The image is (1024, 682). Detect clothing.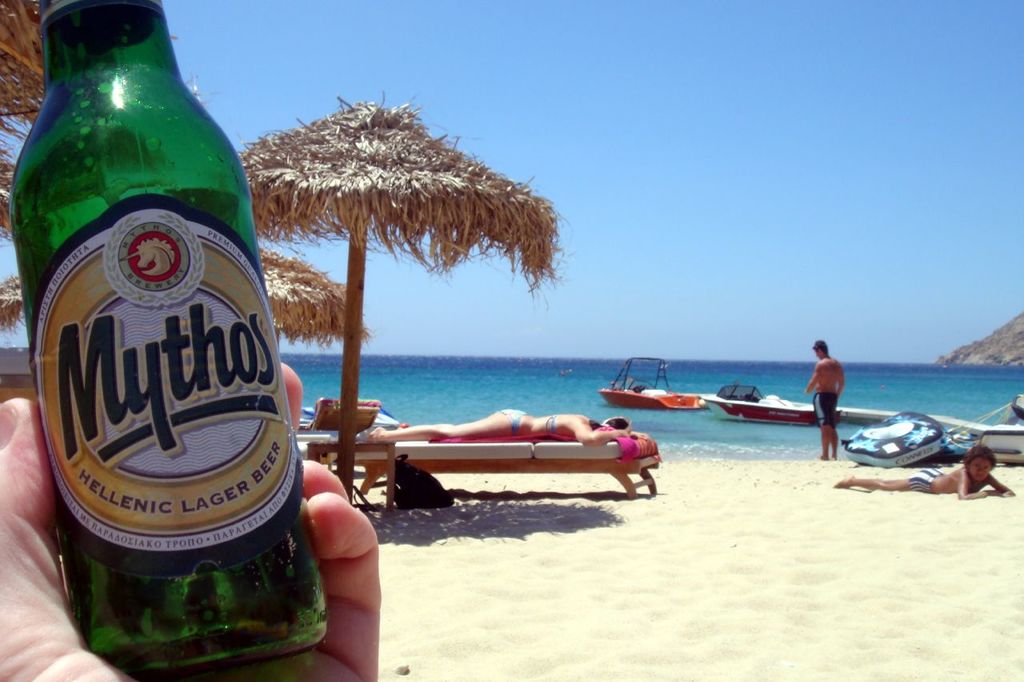
Detection: {"left": 910, "top": 471, "right": 940, "bottom": 496}.
